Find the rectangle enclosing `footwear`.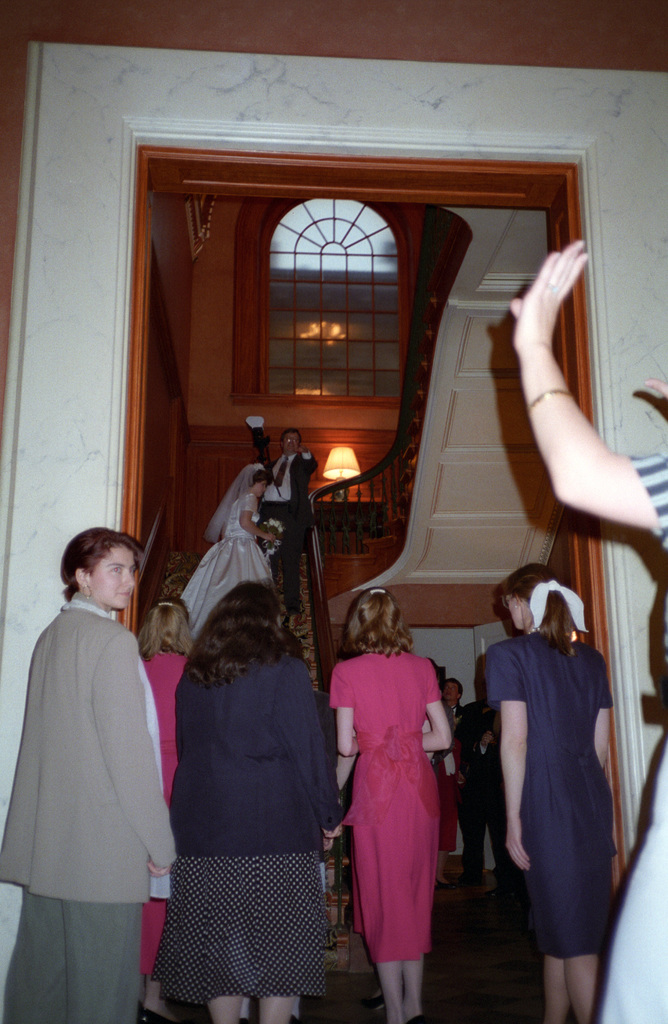
crop(436, 877, 459, 893).
